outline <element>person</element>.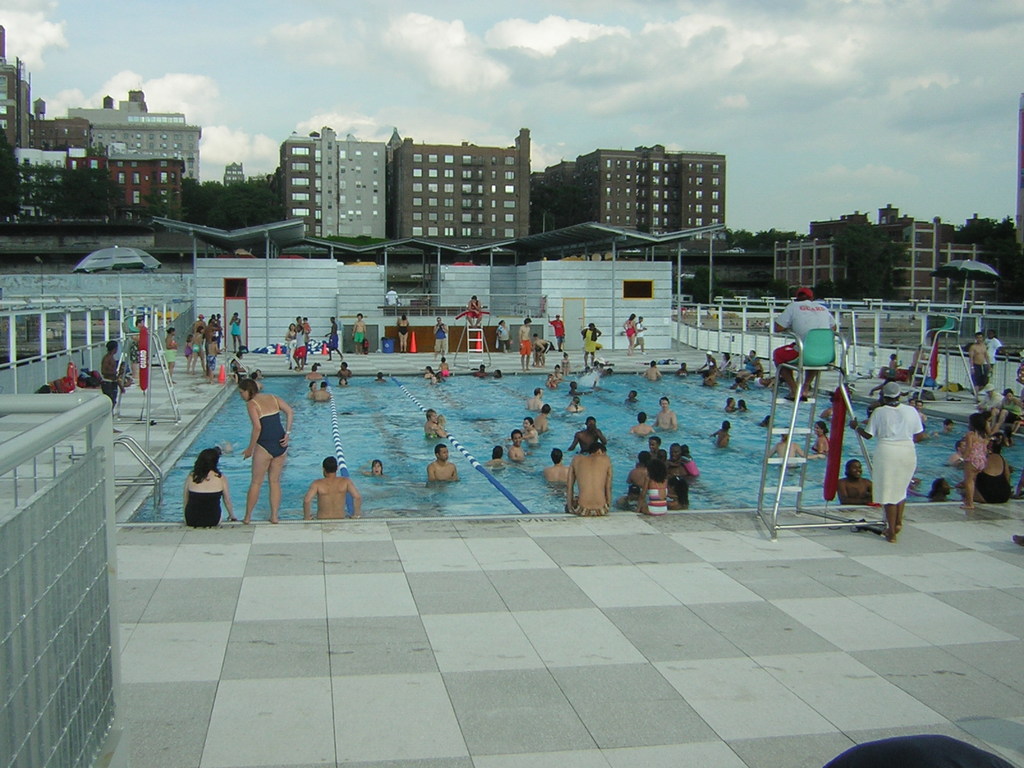
Outline: select_region(623, 312, 637, 356).
